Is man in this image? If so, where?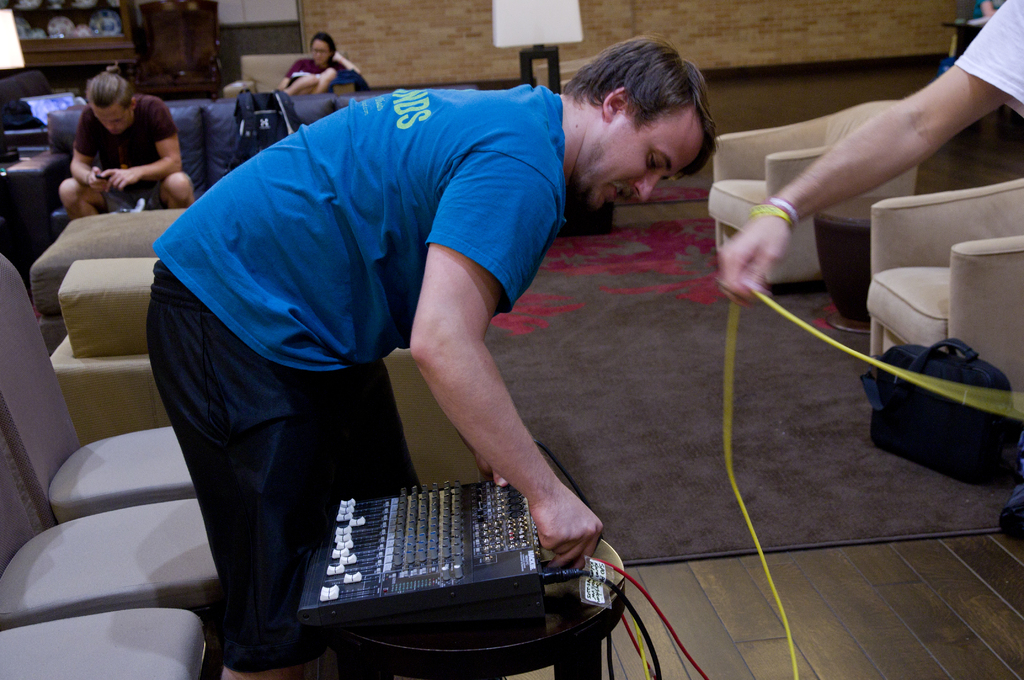
Yes, at {"x1": 58, "y1": 61, "x2": 189, "y2": 215}.
